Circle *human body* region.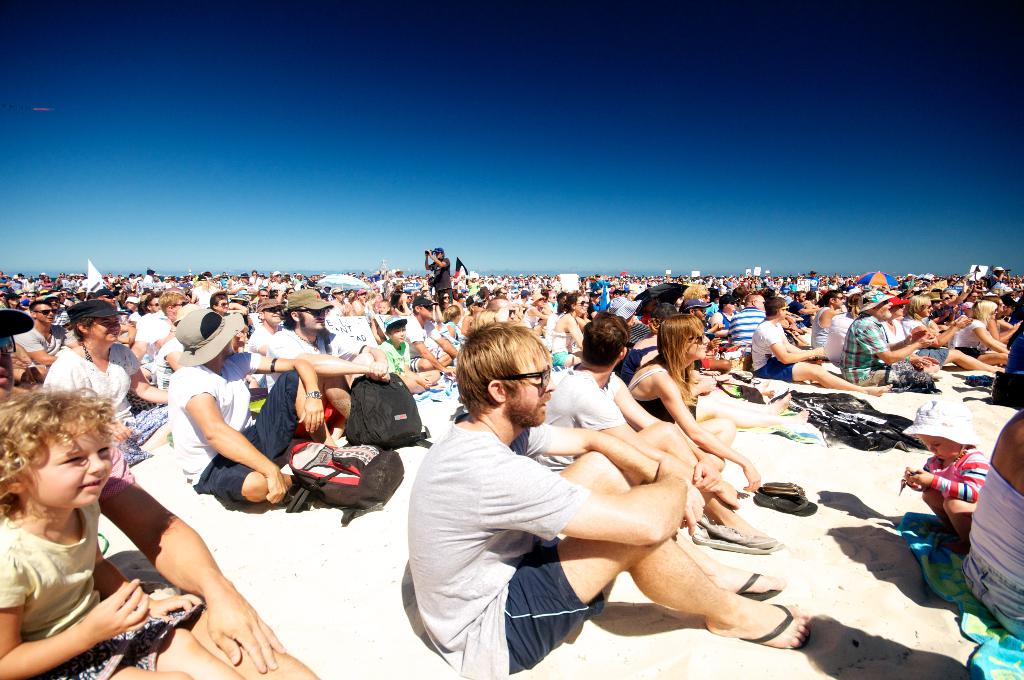
Region: 524/306/542/327.
